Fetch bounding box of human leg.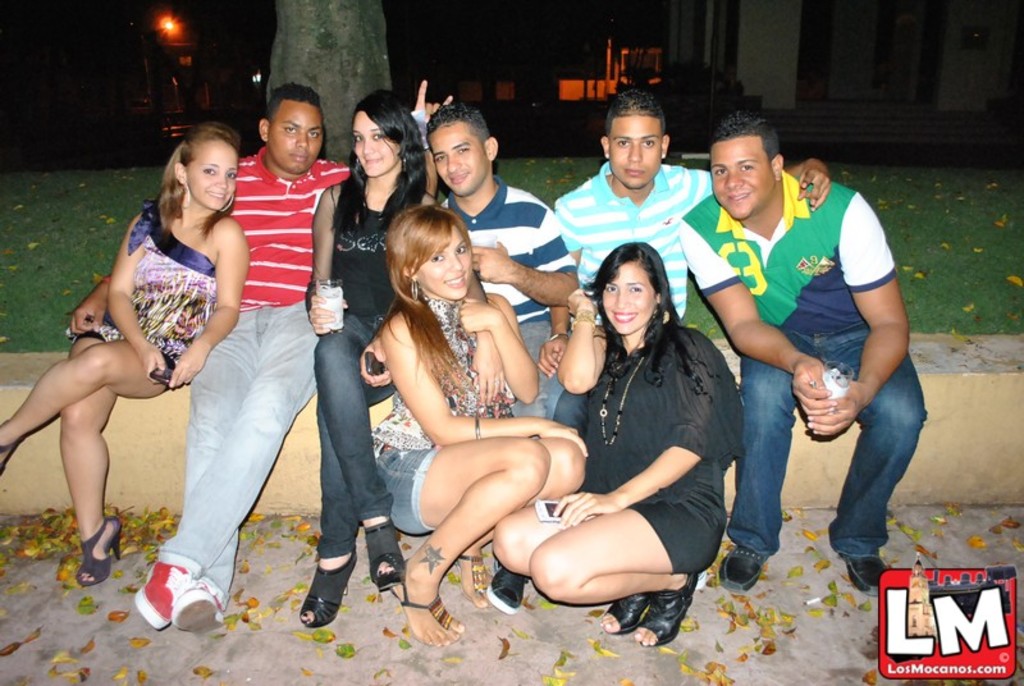
Bbox: (x1=269, y1=102, x2=323, y2=177).
